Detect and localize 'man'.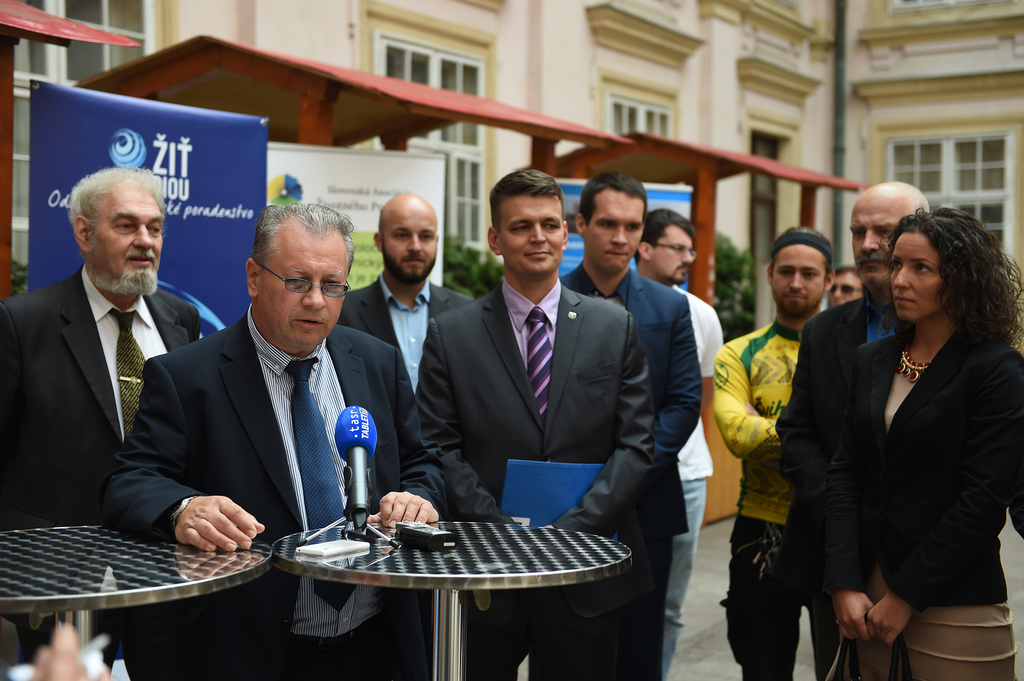
Localized at <box>634,210,721,677</box>.
